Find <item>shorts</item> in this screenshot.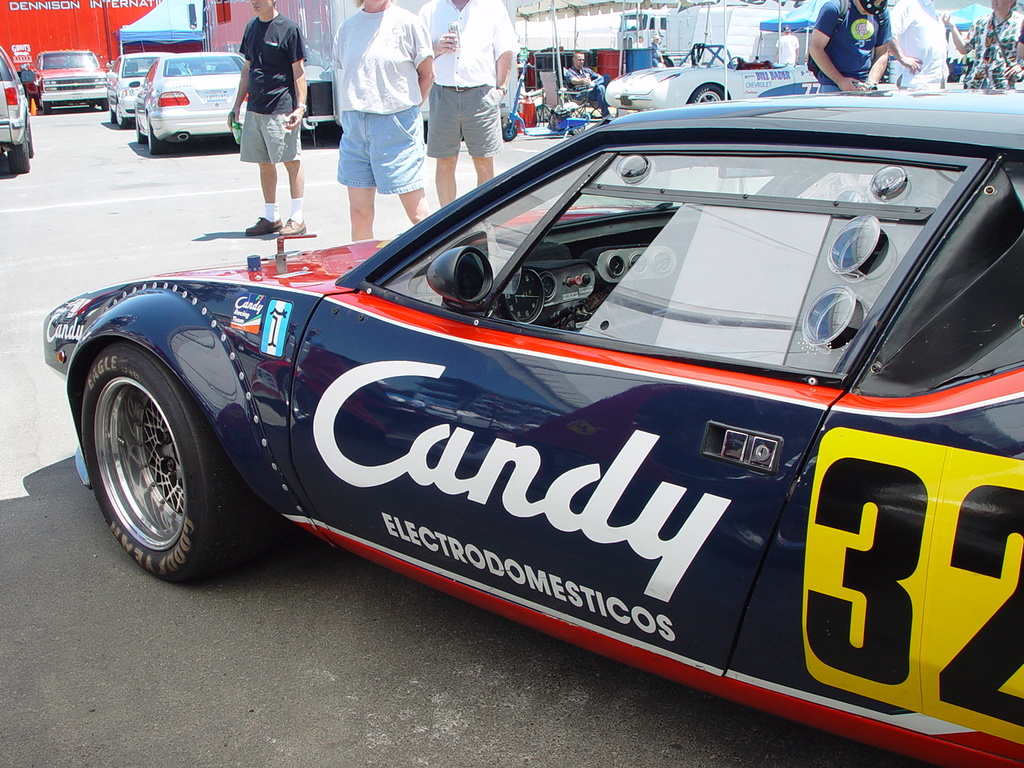
The bounding box for <item>shorts</item> is bbox=(238, 109, 301, 162).
